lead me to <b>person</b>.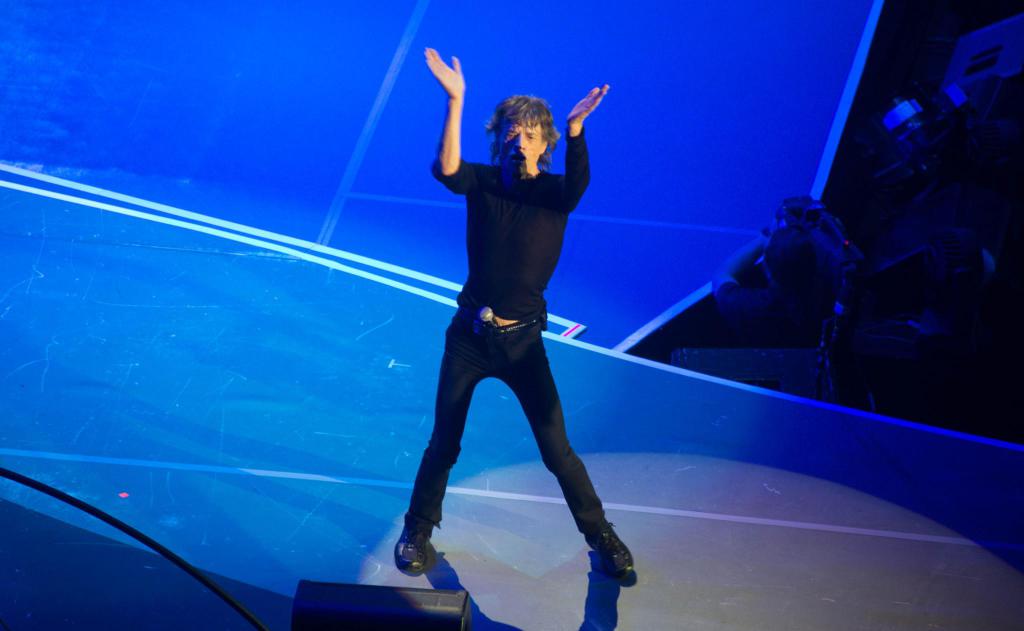
Lead to {"left": 397, "top": 38, "right": 640, "bottom": 580}.
